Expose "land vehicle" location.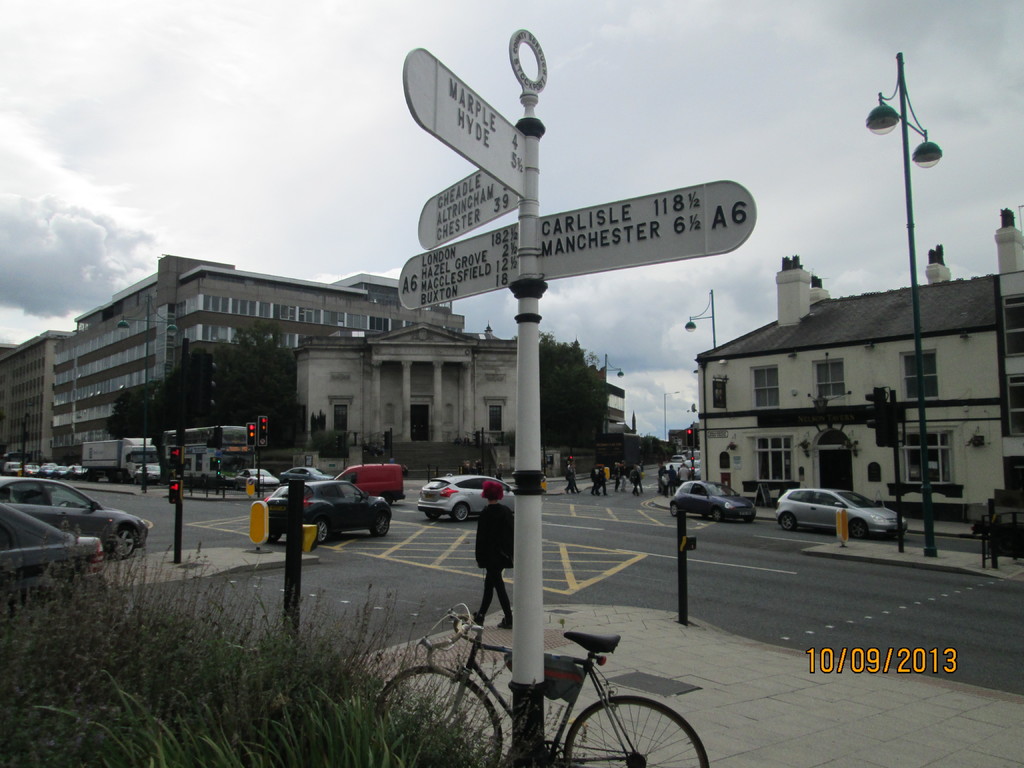
Exposed at region(335, 463, 404, 505).
